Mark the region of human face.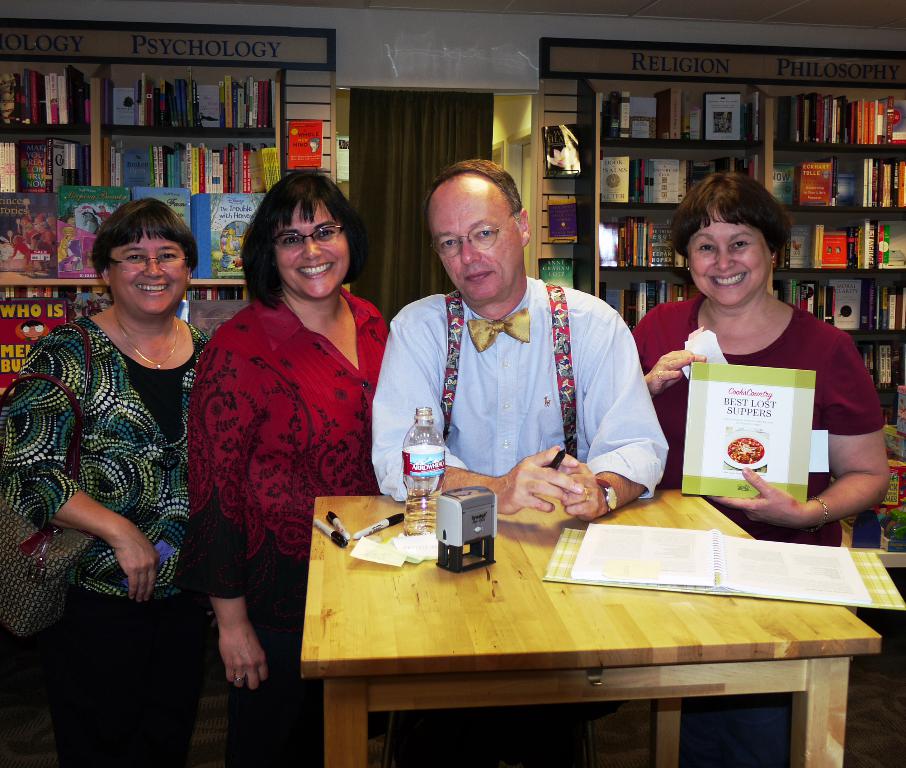
Region: box(685, 206, 772, 306).
